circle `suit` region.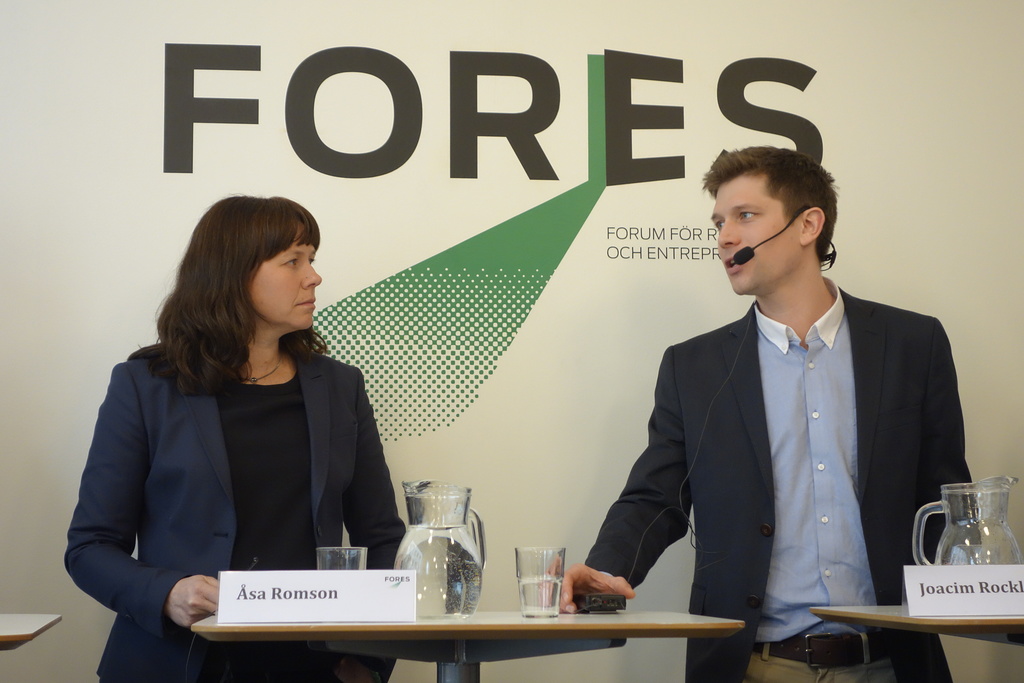
Region: BBox(60, 352, 409, 682).
